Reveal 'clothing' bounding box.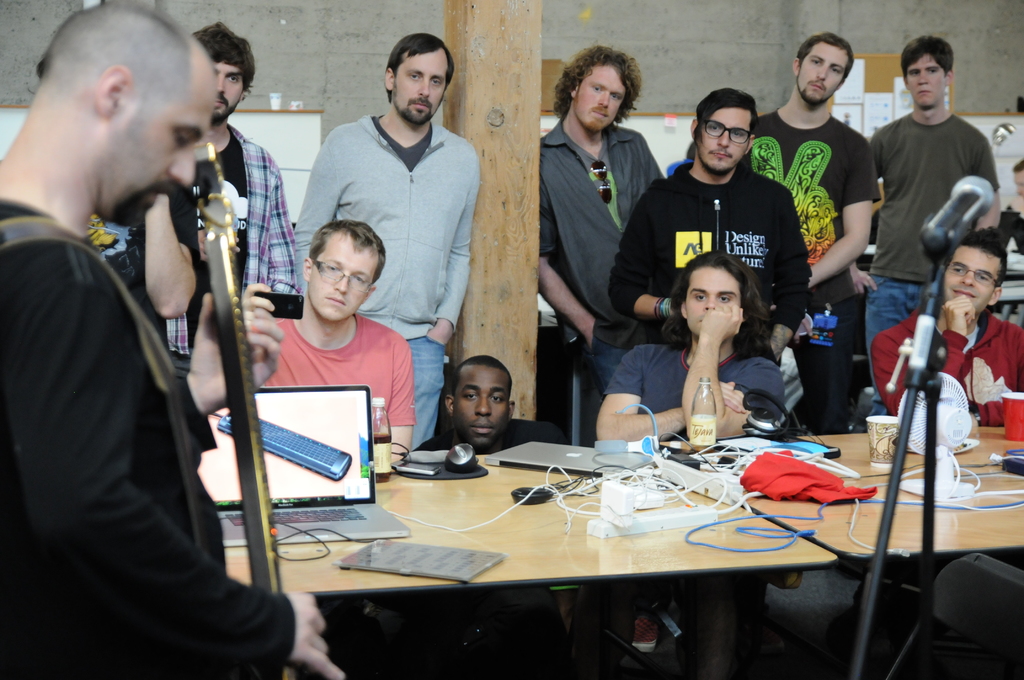
Revealed: x1=535 y1=118 x2=663 y2=355.
